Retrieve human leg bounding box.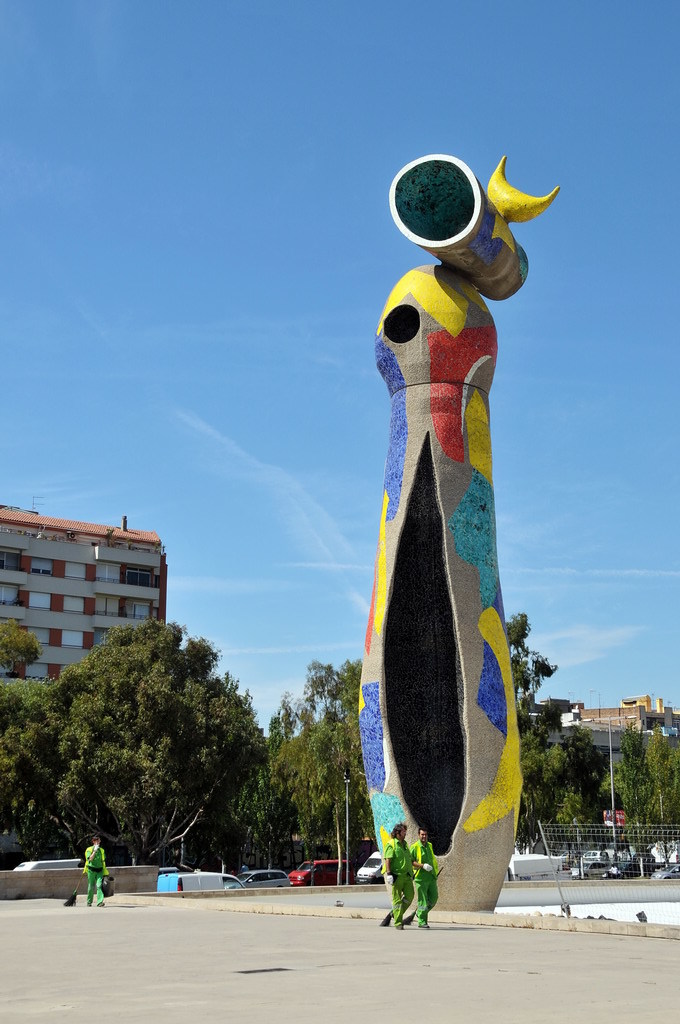
Bounding box: 86 865 97 904.
